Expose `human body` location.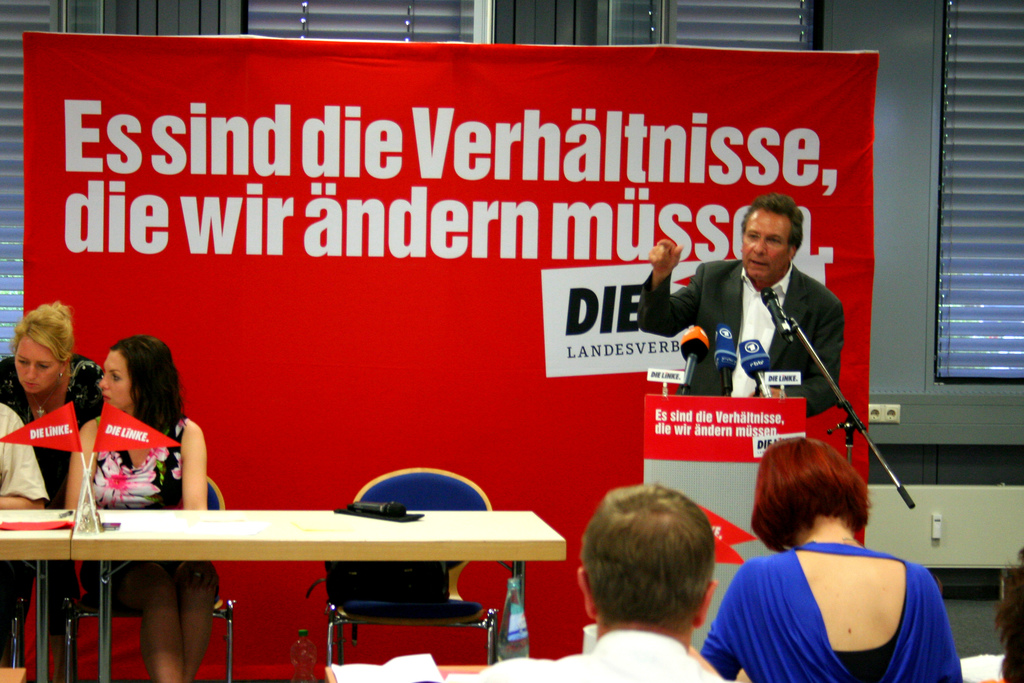
Exposed at (x1=466, y1=622, x2=728, y2=682).
